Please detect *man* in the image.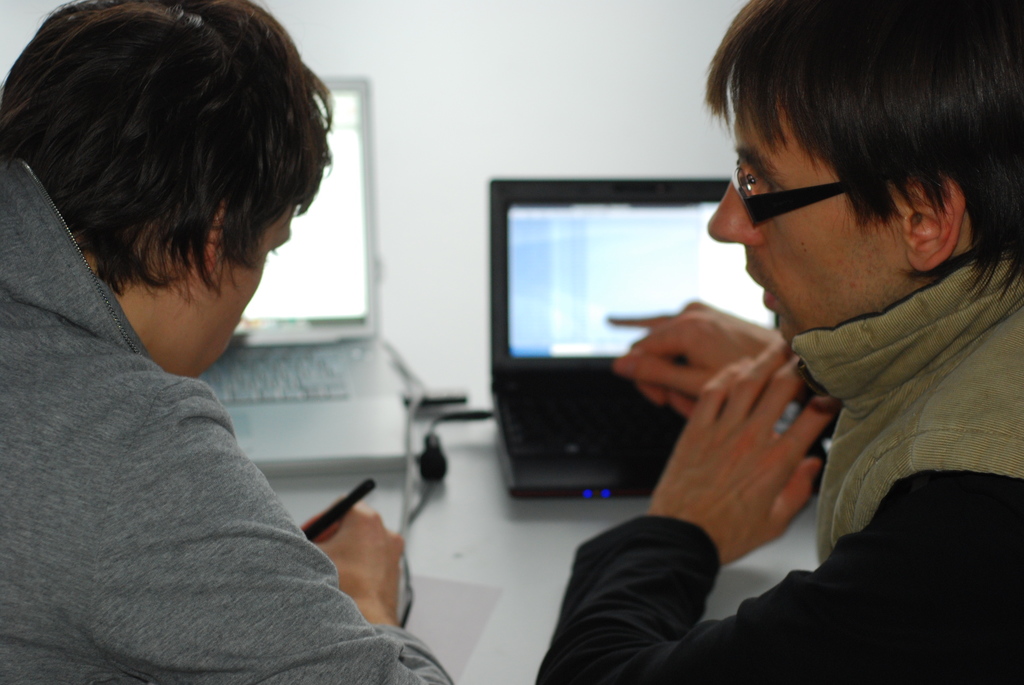
(432,26,1006,631).
